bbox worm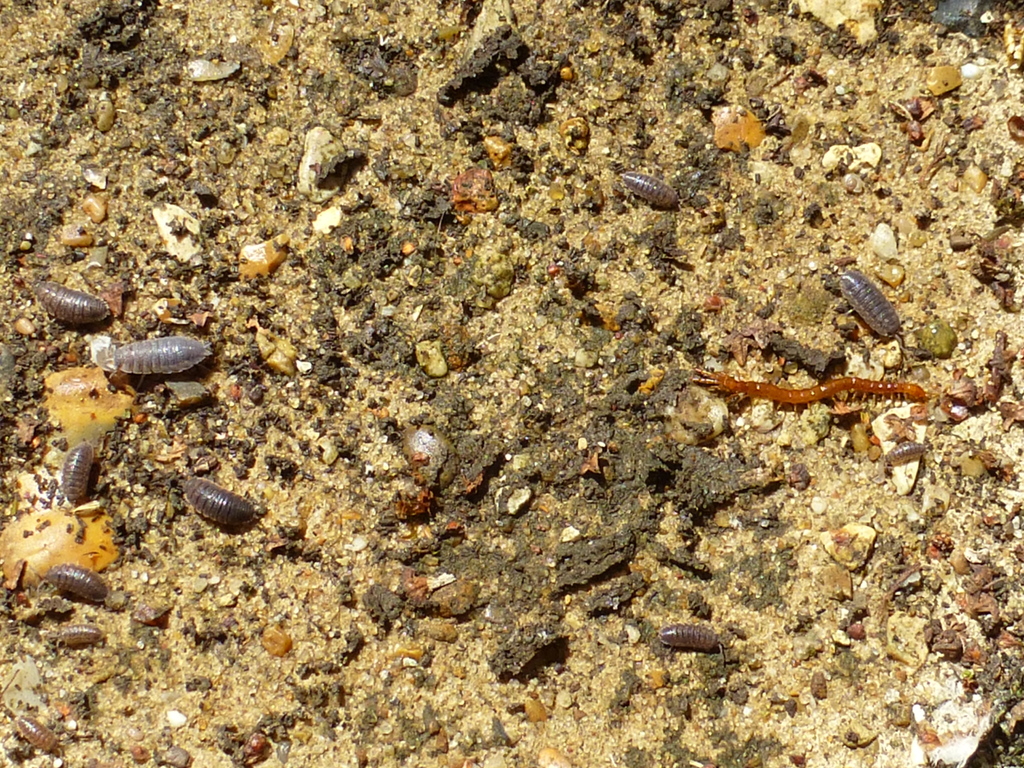
crop(45, 623, 106, 654)
